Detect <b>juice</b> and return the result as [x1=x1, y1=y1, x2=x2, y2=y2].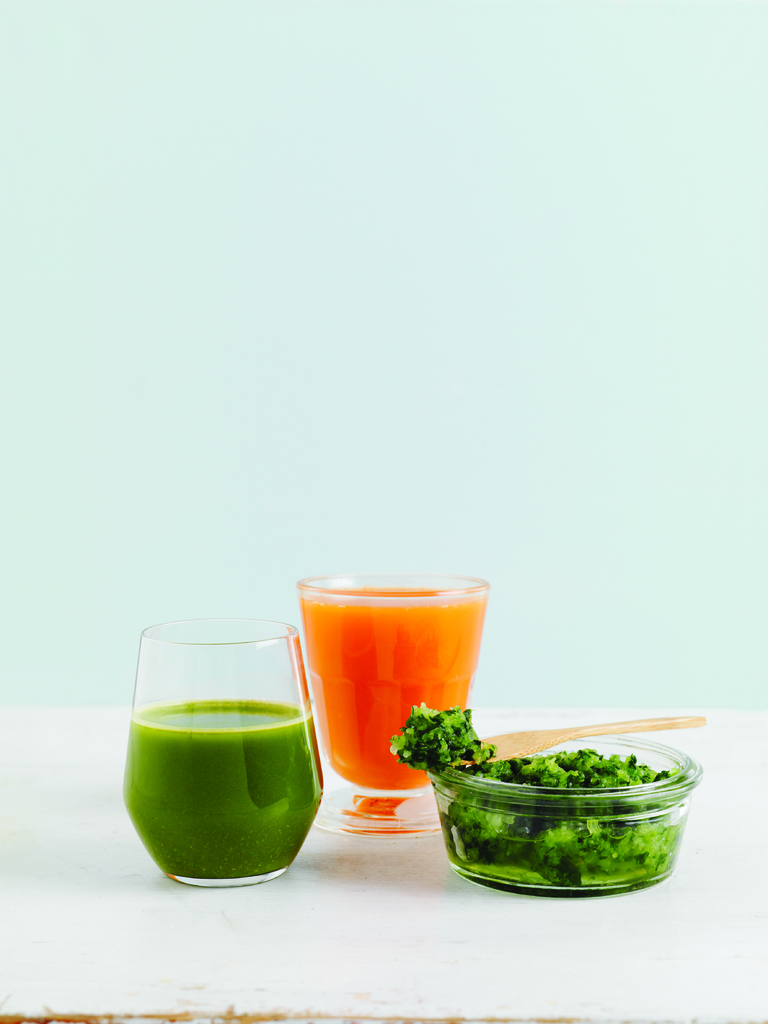
[x1=117, y1=692, x2=334, y2=874].
